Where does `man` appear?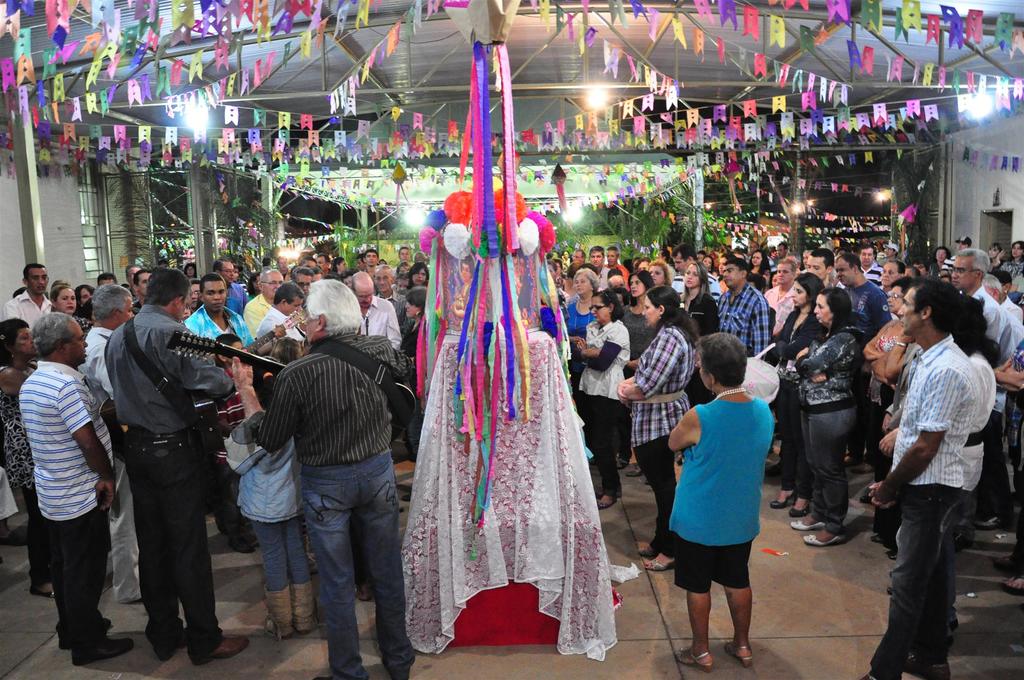
Appears at pyautogui.locateOnScreen(836, 254, 890, 464).
